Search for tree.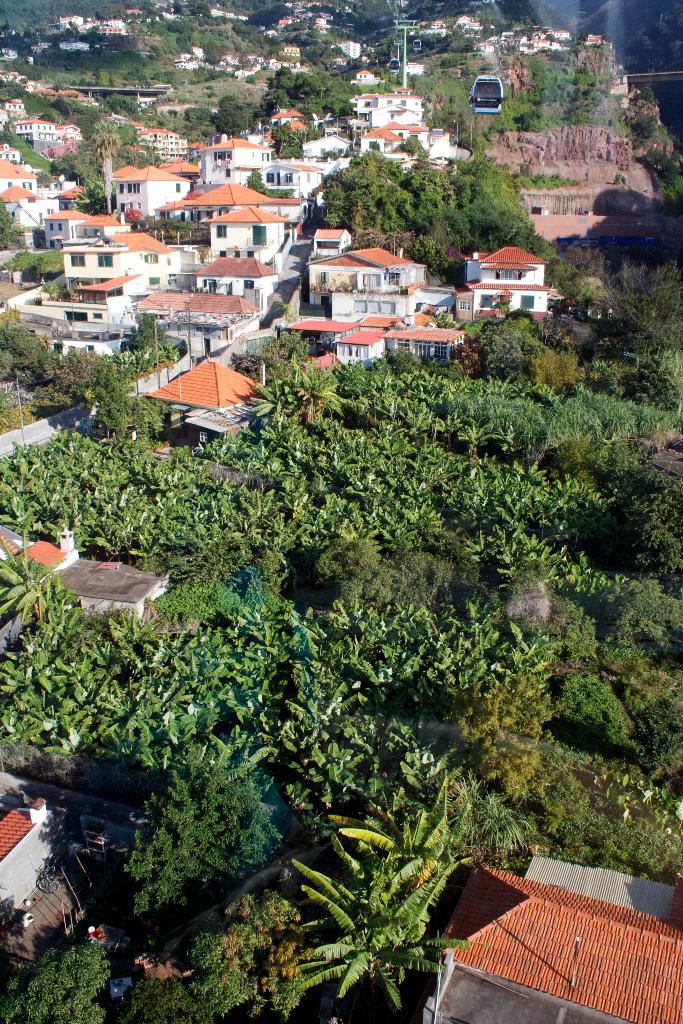
Found at region(263, 329, 312, 374).
